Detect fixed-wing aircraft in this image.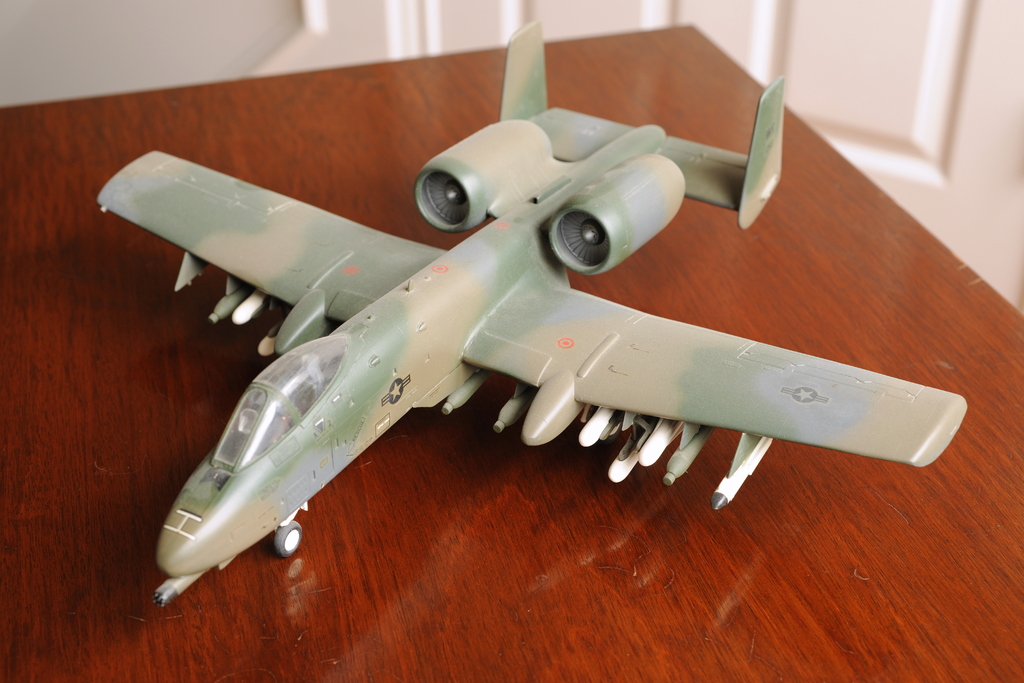
Detection: box=[90, 14, 970, 601].
